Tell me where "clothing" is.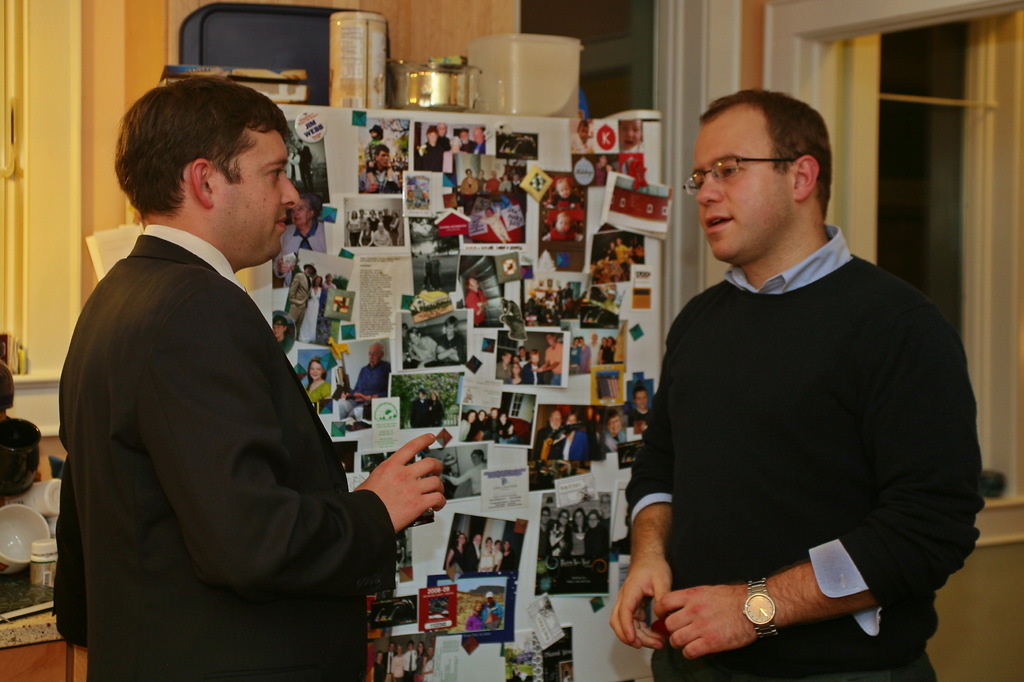
"clothing" is at {"left": 496, "top": 423, "right": 515, "bottom": 443}.
